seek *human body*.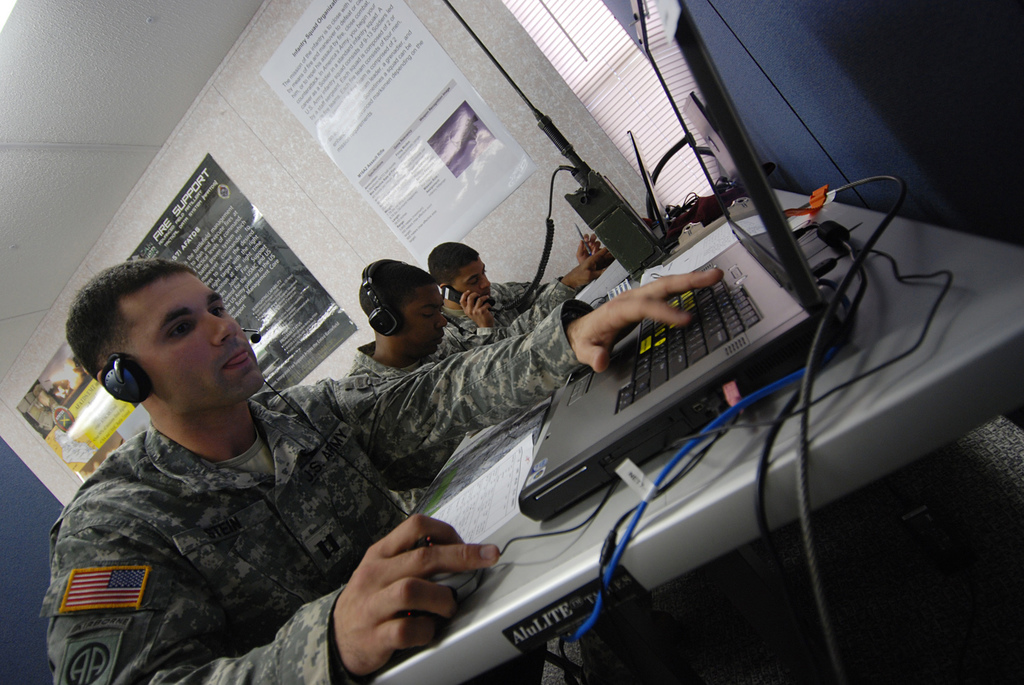
locate(39, 263, 727, 684).
